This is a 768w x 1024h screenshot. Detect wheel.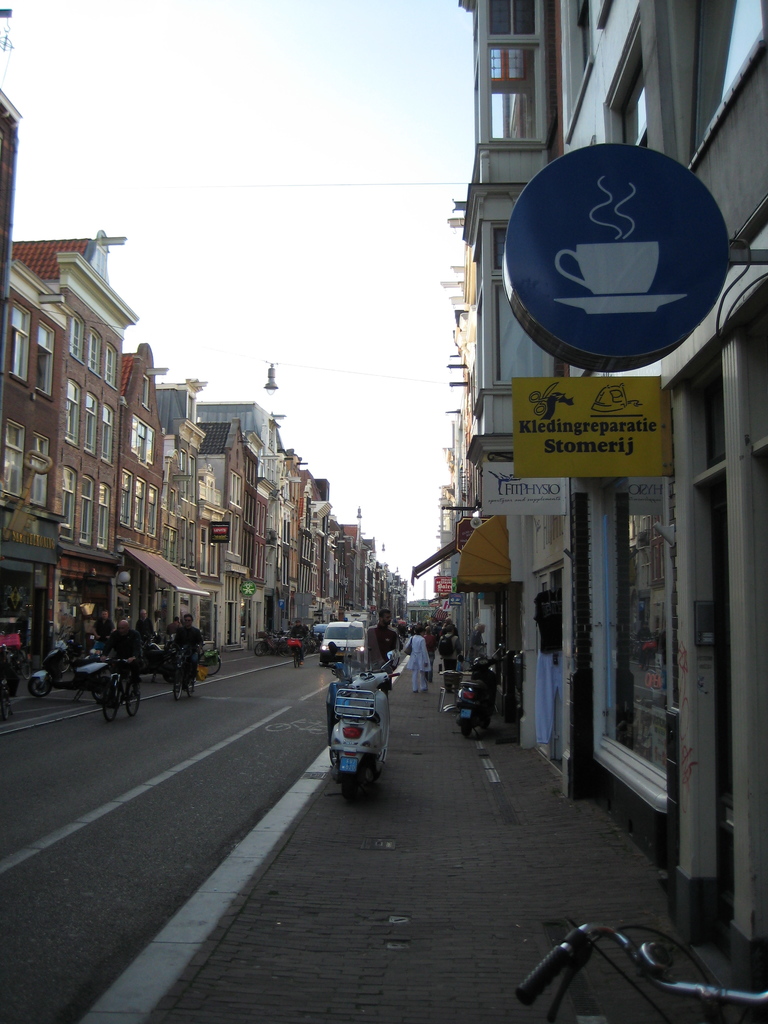
205,652,222,676.
